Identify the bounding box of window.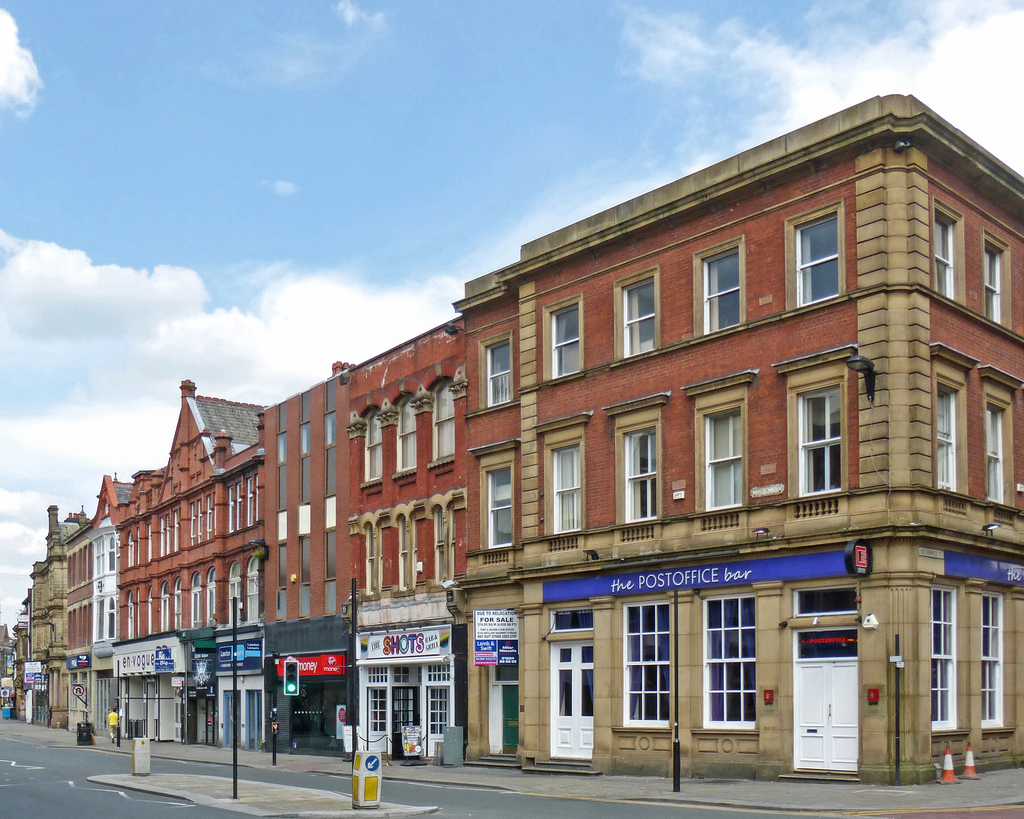
[980,241,1023,338].
